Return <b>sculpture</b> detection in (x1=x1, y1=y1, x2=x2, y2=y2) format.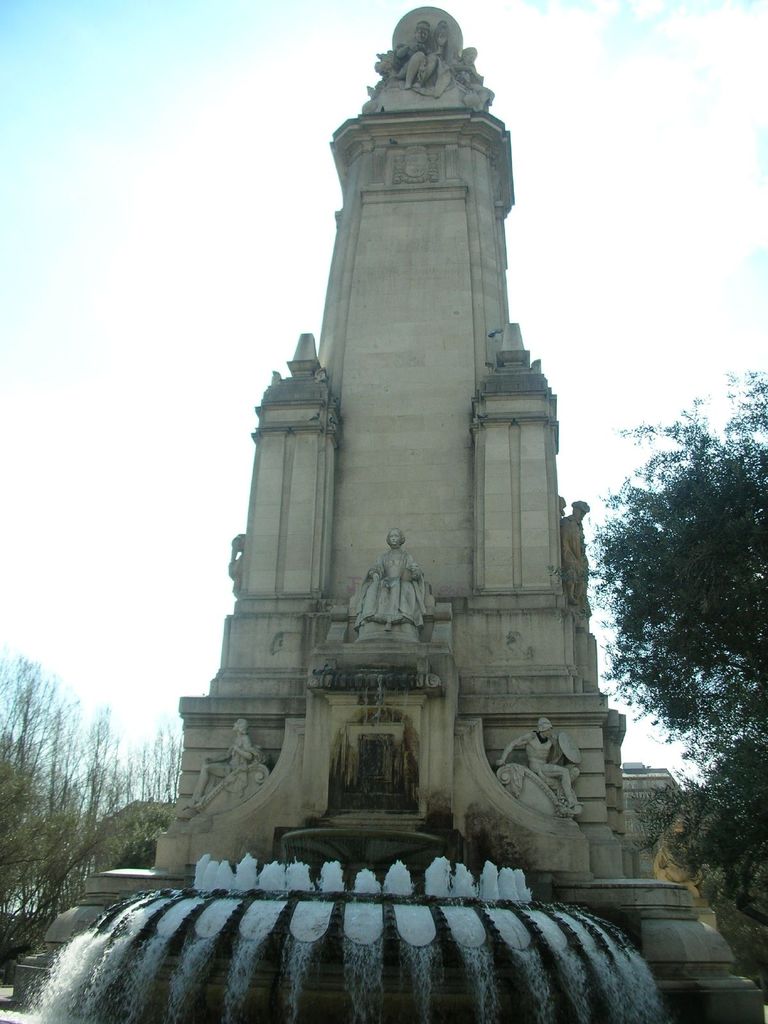
(x1=361, y1=526, x2=438, y2=631).
